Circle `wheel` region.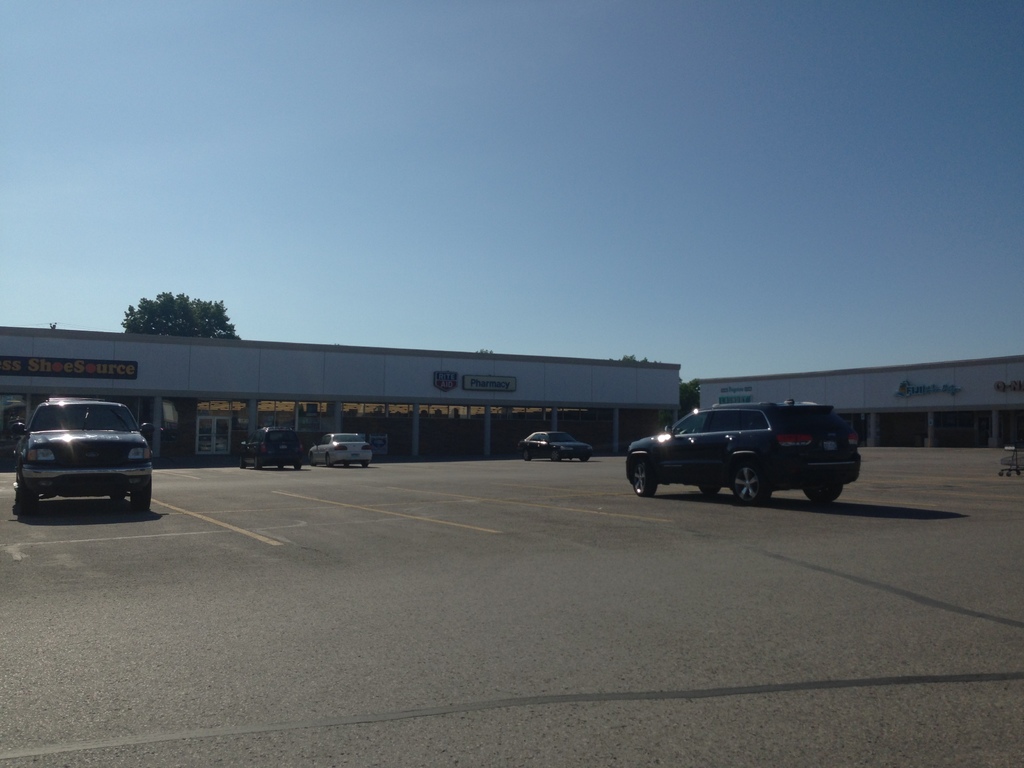
Region: (x1=545, y1=446, x2=563, y2=463).
